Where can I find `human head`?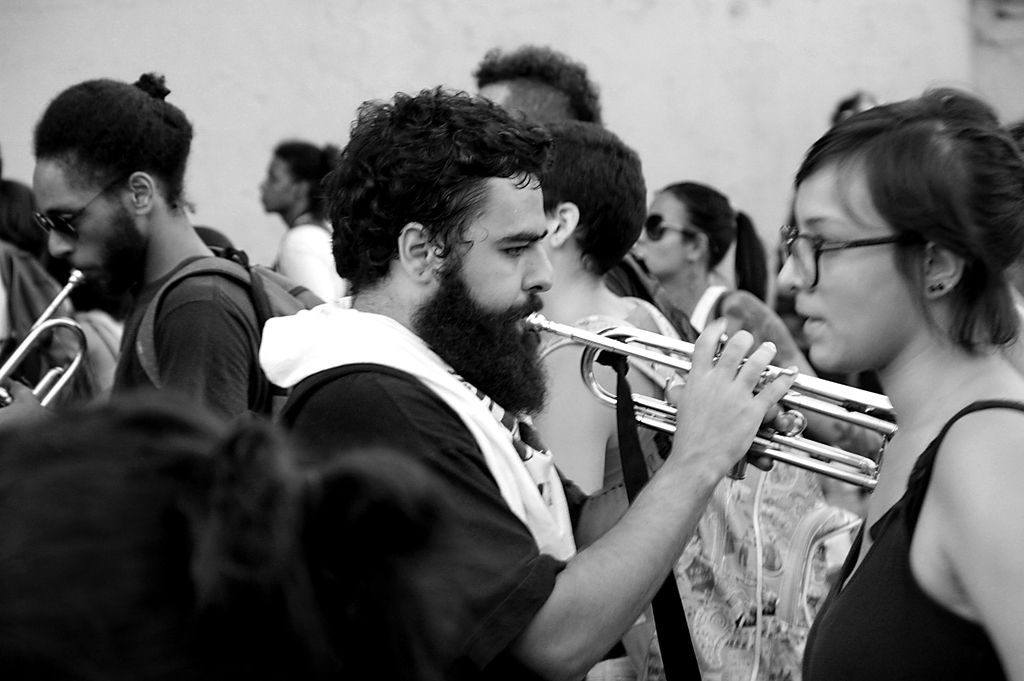
You can find it at [258,142,345,220].
